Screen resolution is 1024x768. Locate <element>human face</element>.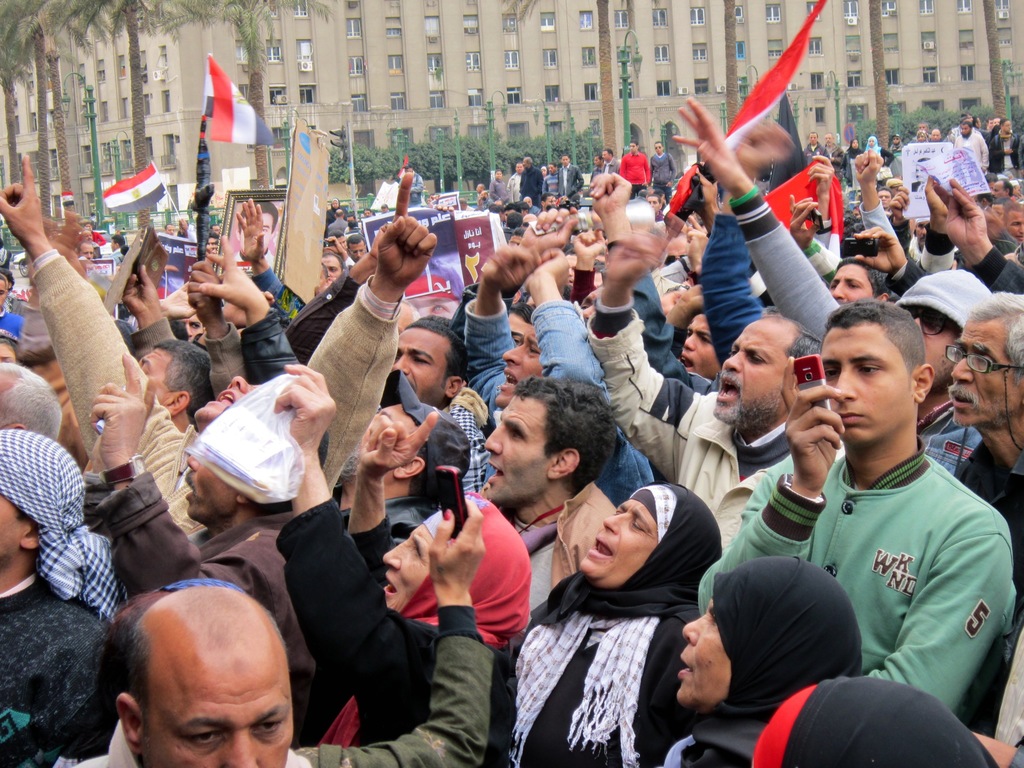
(left=136, top=343, right=173, bottom=411).
